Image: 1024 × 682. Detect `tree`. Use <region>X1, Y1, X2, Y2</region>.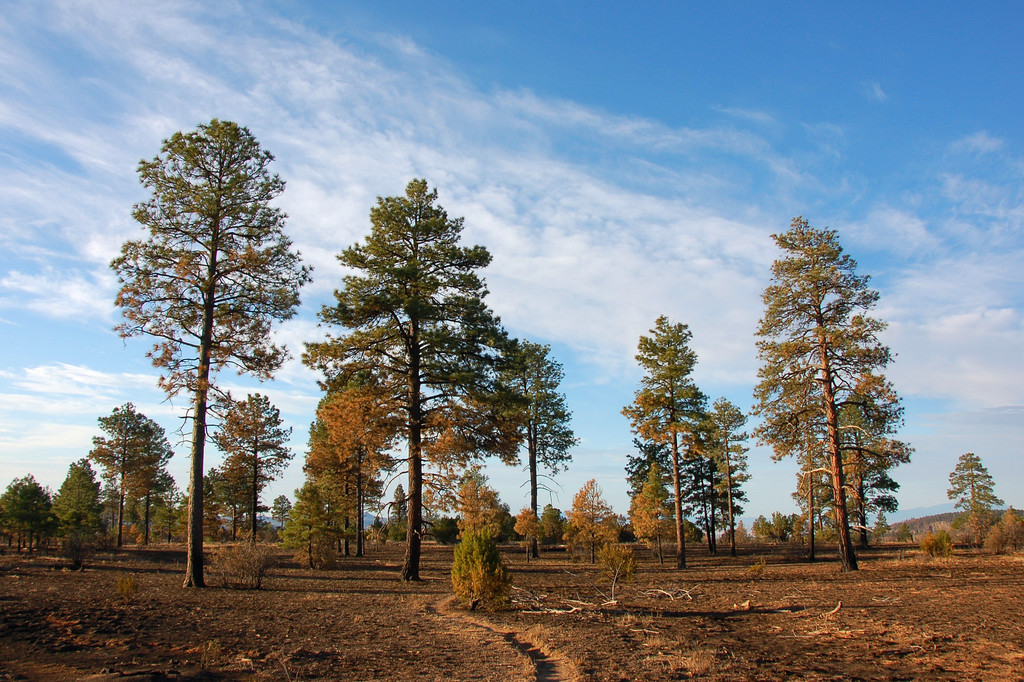
<region>294, 168, 533, 596</region>.
